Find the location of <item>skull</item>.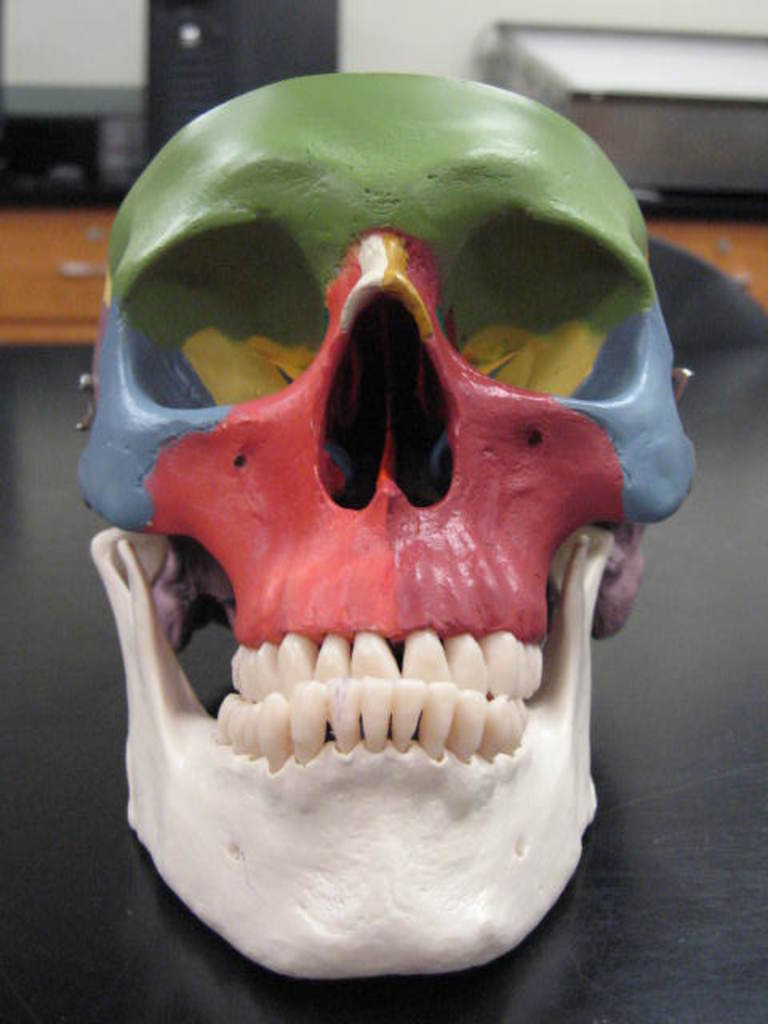
Location: [74,82,707,992].
